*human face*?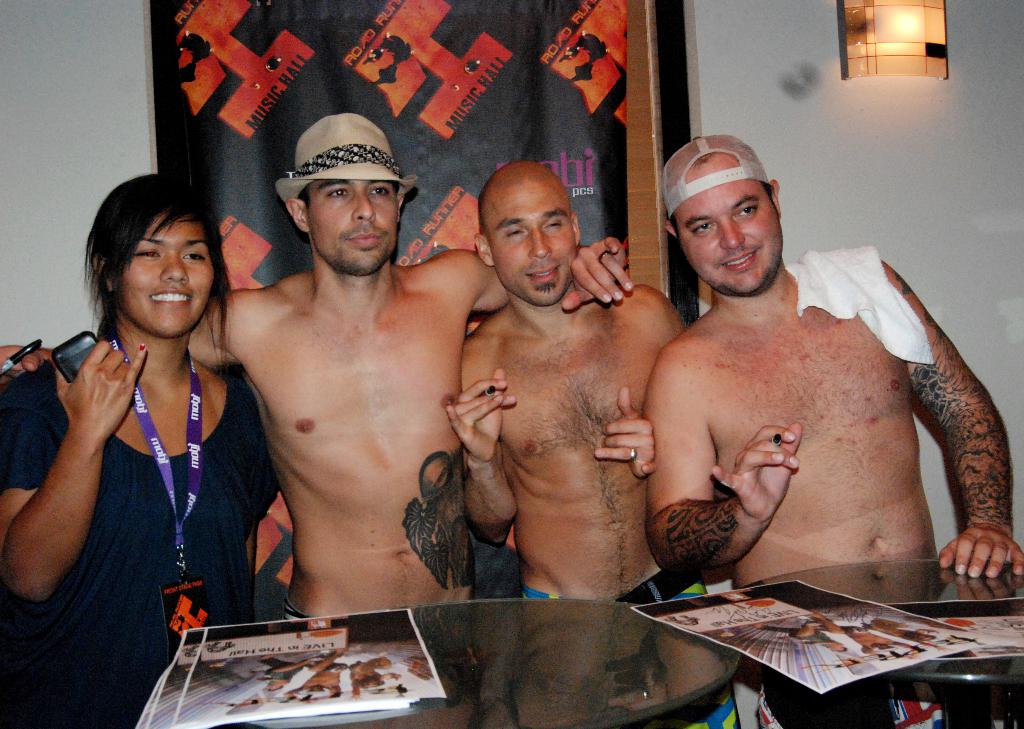
{"x1": 675, "y1": 150, "x2": 785, "y2": 291}
